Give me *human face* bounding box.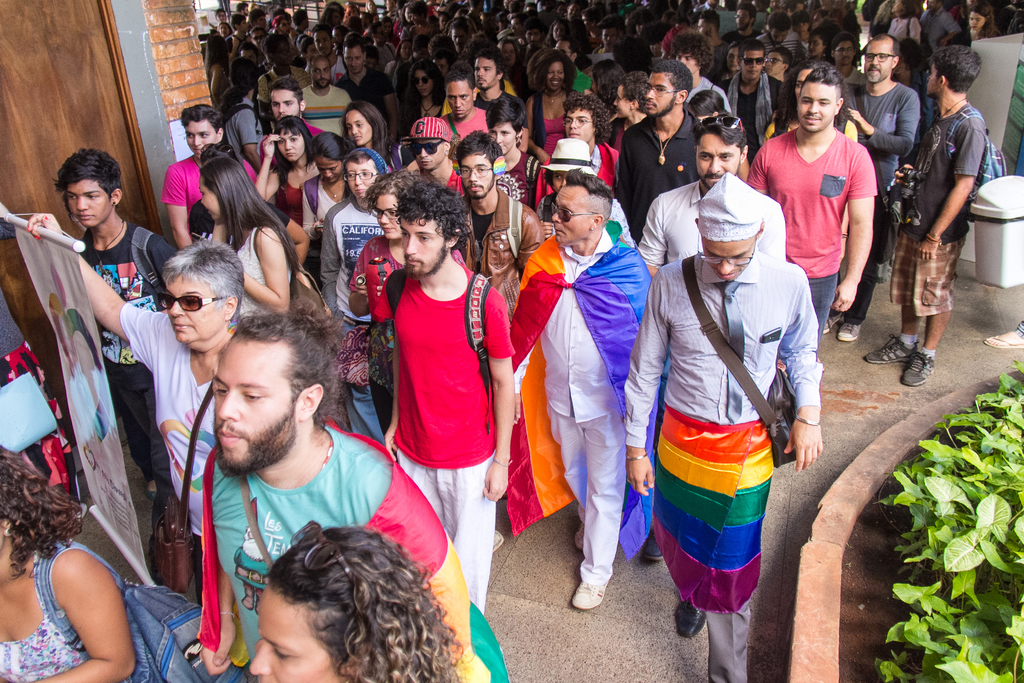
742 49 763 78.
